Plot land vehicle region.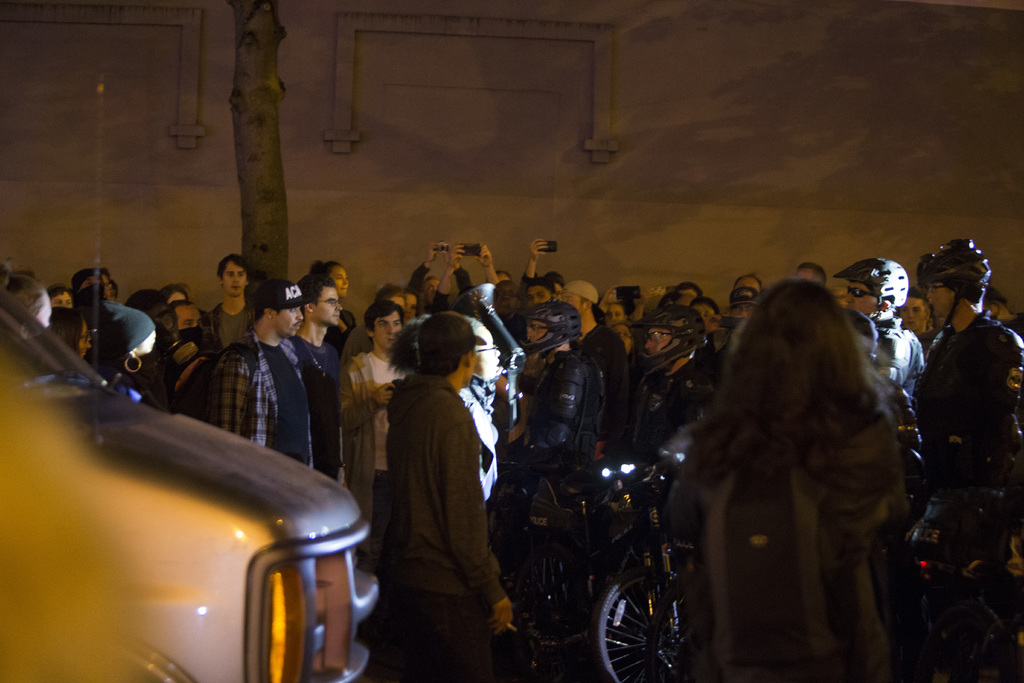
Plotted at 0,74,381,682.
